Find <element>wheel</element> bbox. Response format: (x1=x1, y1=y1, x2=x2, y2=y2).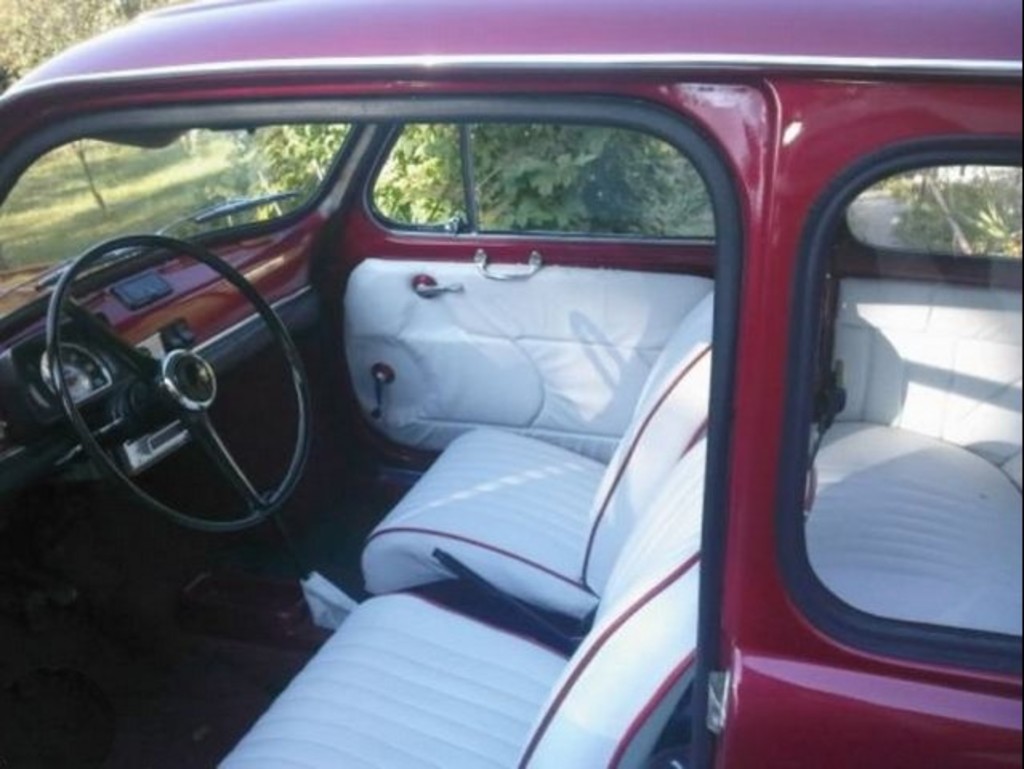
(x1=29, y1=207, x2=312, y2=533).
